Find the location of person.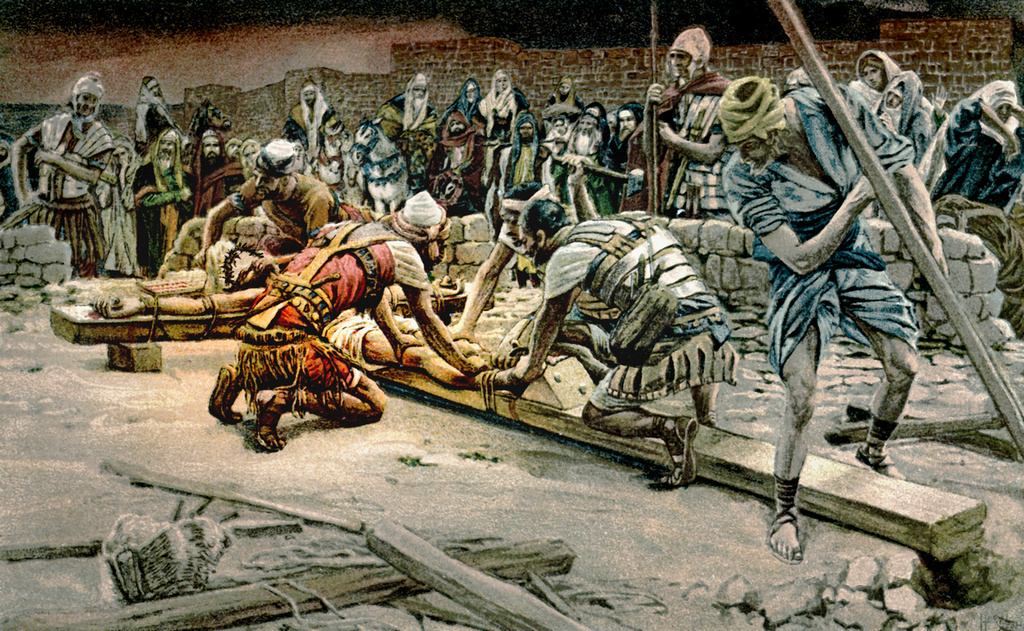
Location: rect(290, 85, 334, 150).
